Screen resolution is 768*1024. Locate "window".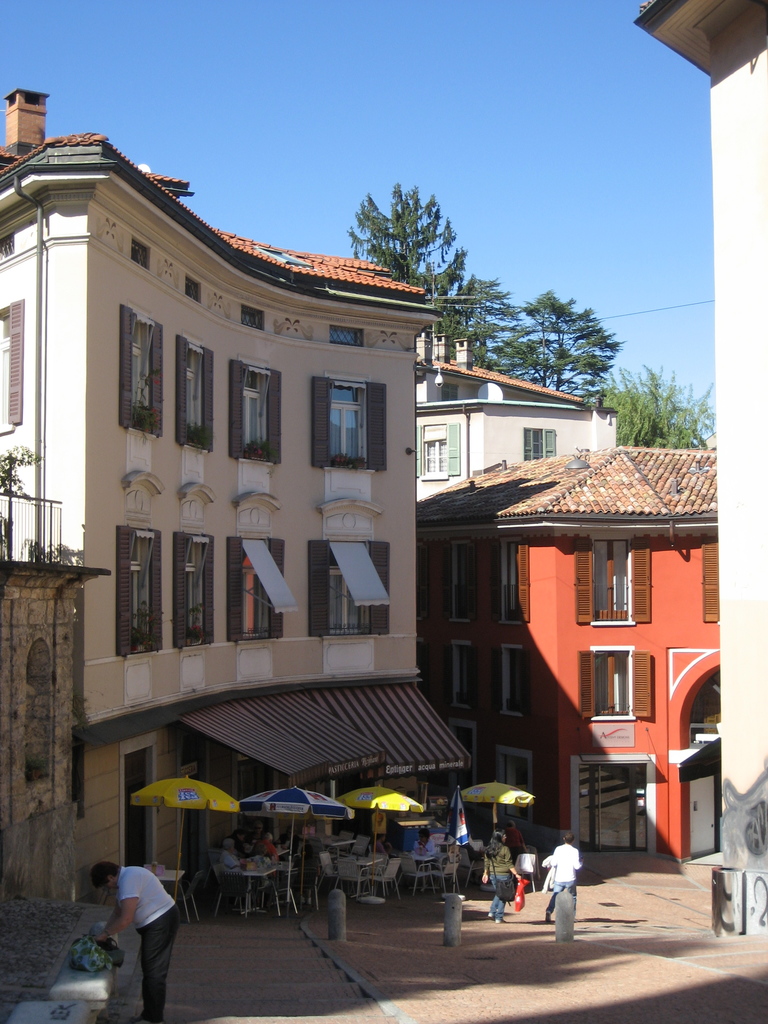
x1=417, y1=424, x2=461, y2=479.
